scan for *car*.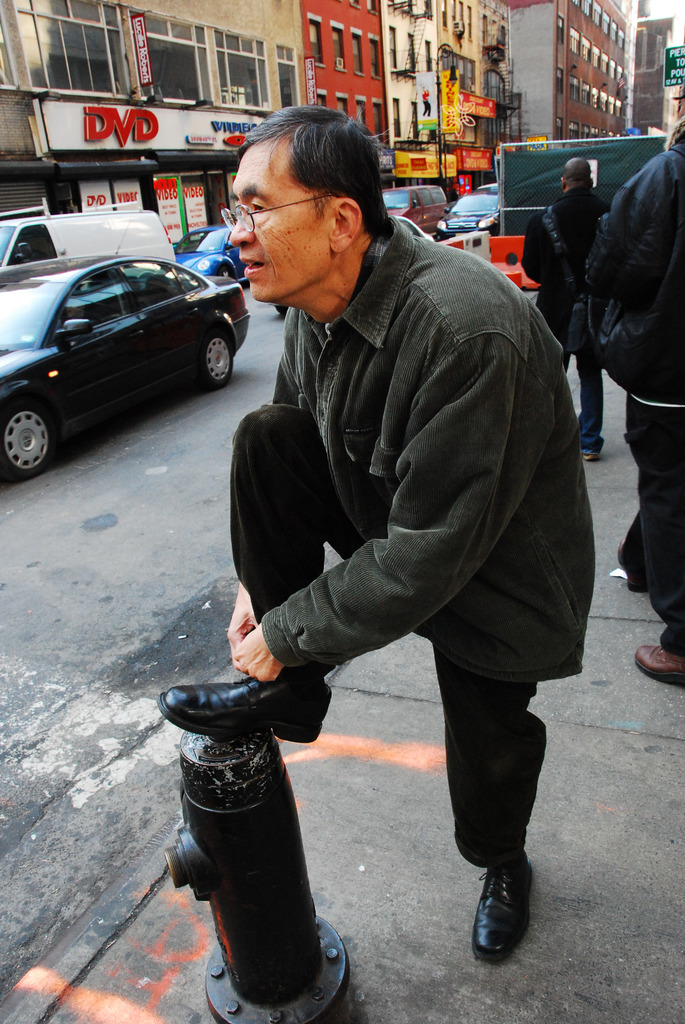
Scan result: box=[475, 184, 499, 192].
